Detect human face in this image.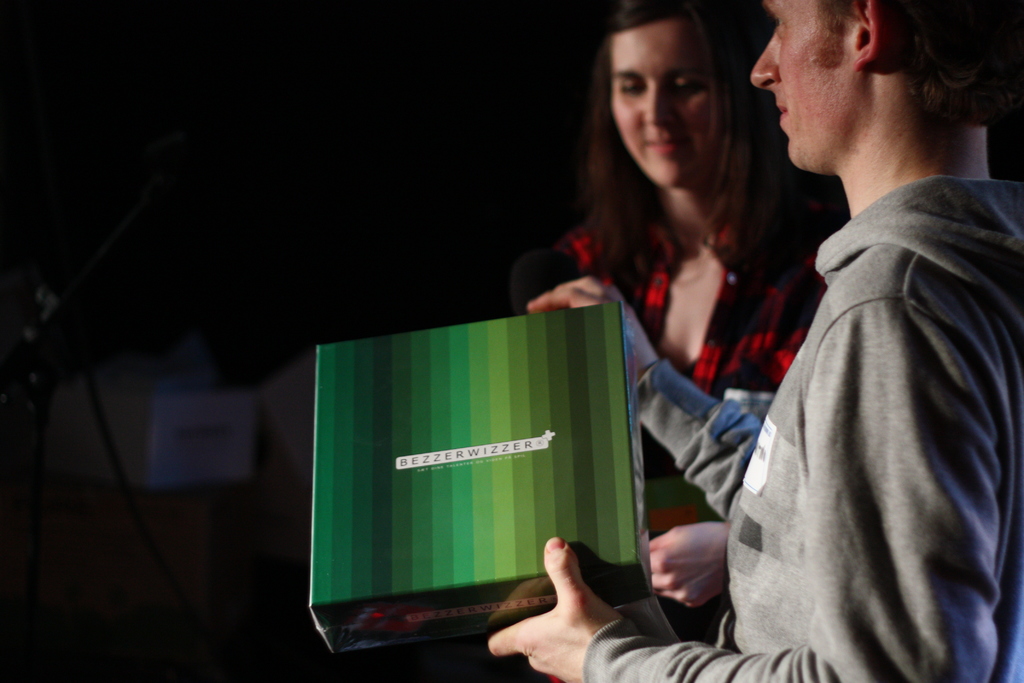
Detection: pyautogui.locateOnScreen(612, 19, 713, 181).
